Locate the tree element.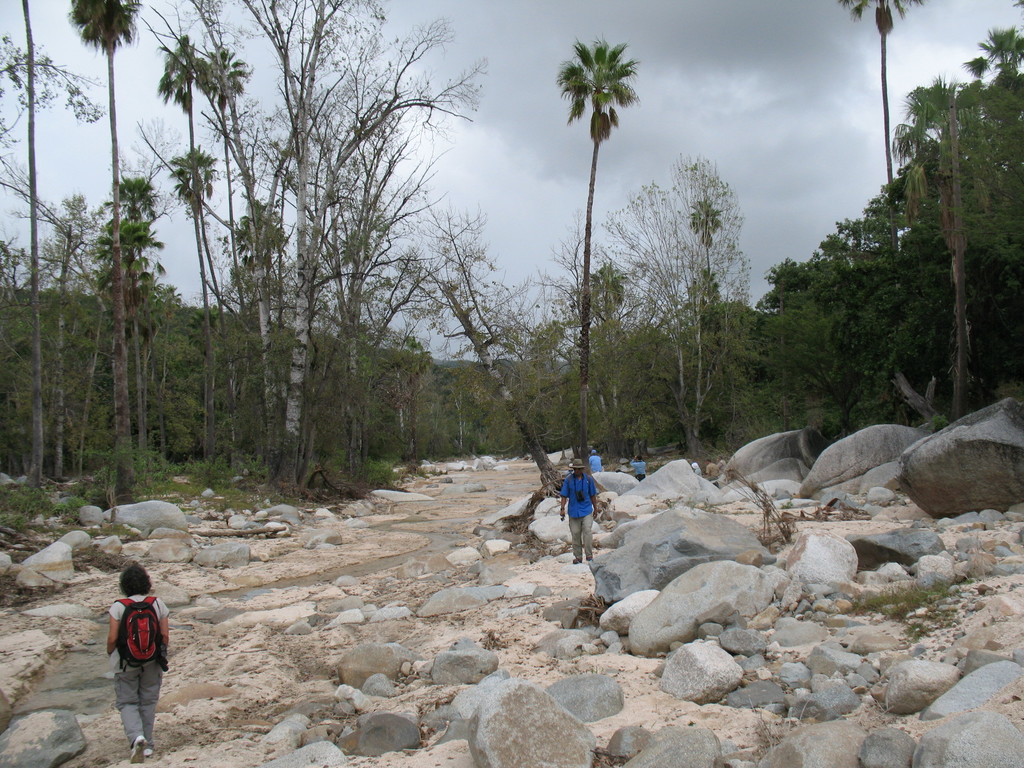
Element bbox: <box>753,257,838,434</box>.
